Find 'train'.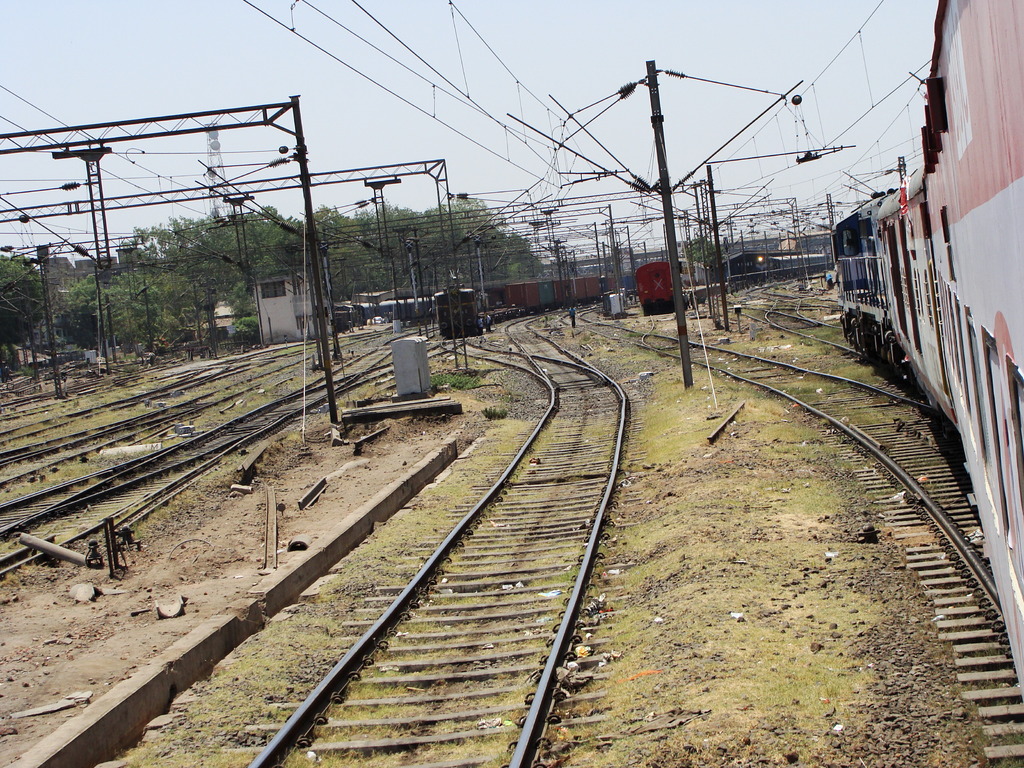
<region>835, 0, 1023, 705</region>.
